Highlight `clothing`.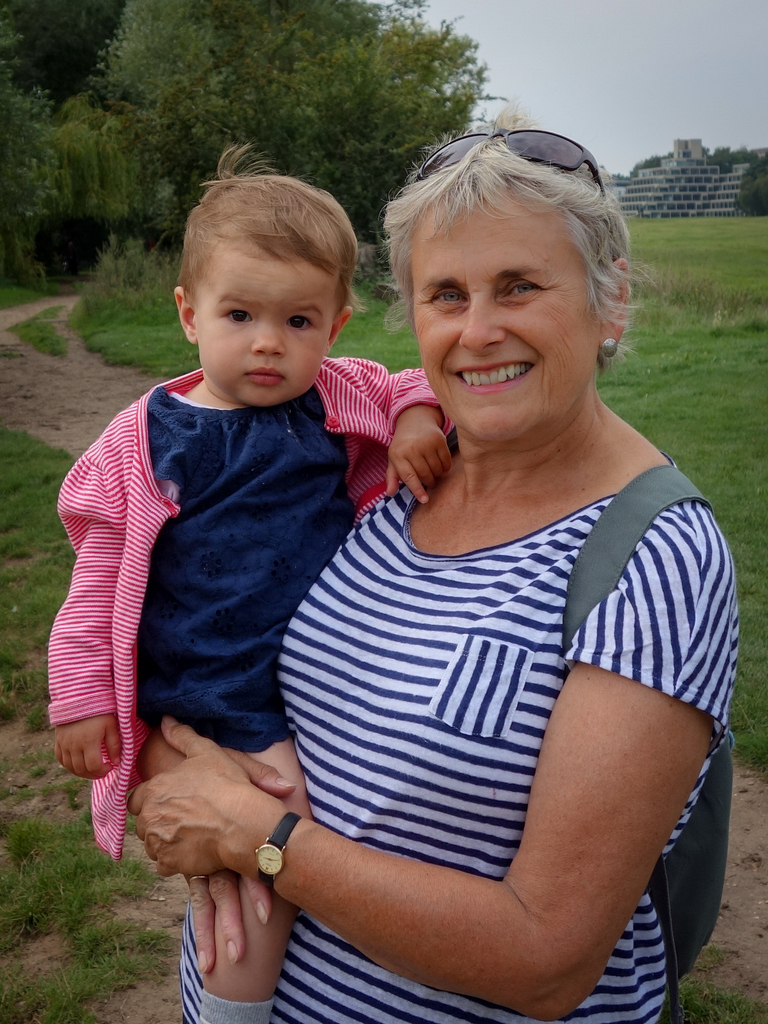
Highlighted region: {"x1": 54, "y1": 379, "x2": 395, "y2": 767}.
